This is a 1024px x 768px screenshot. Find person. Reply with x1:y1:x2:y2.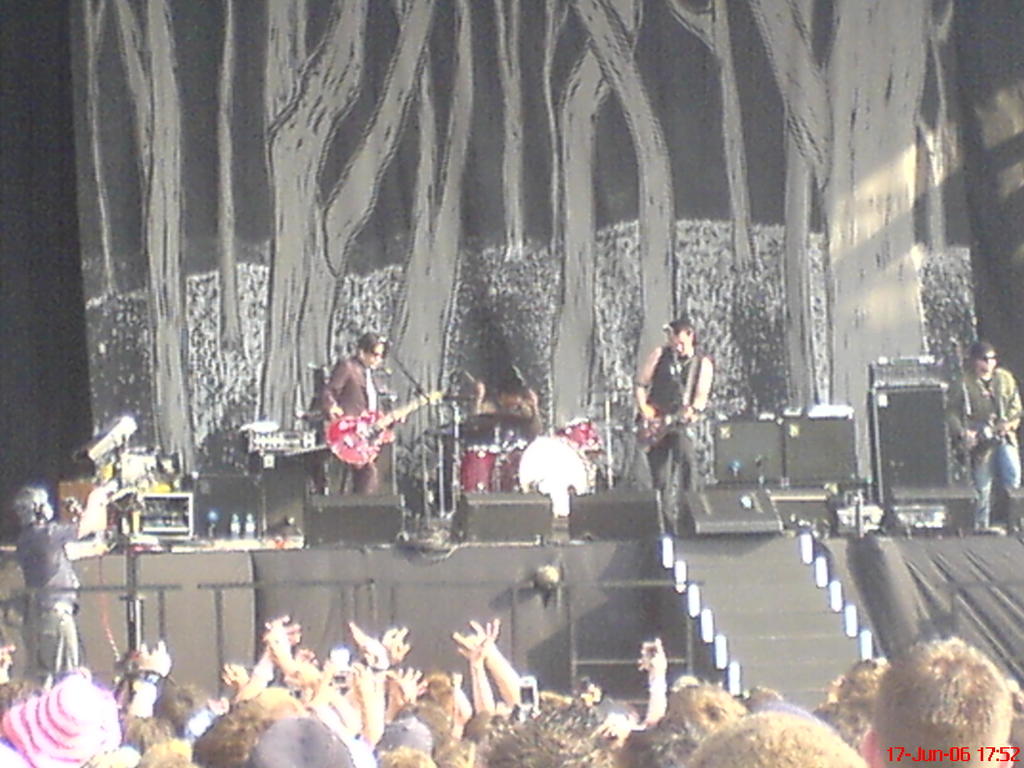
633:324:714:566.
